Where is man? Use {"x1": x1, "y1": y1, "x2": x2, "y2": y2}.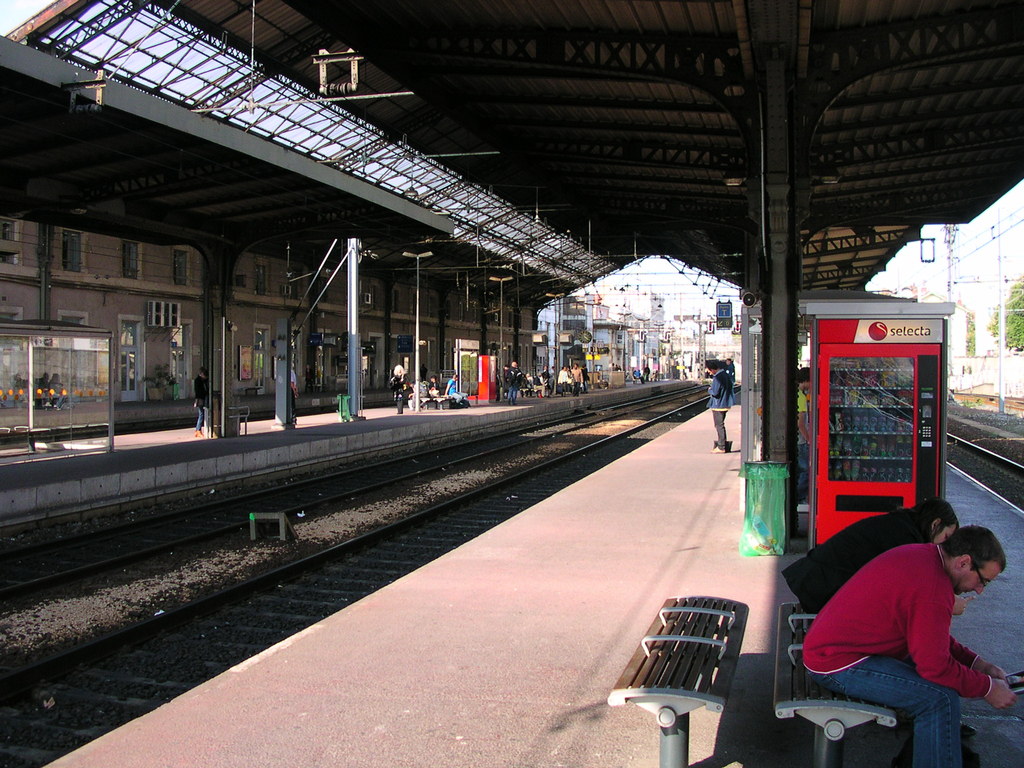
{"x1": 794, "y1": 367, "x2": 809, "y2": 506}.
